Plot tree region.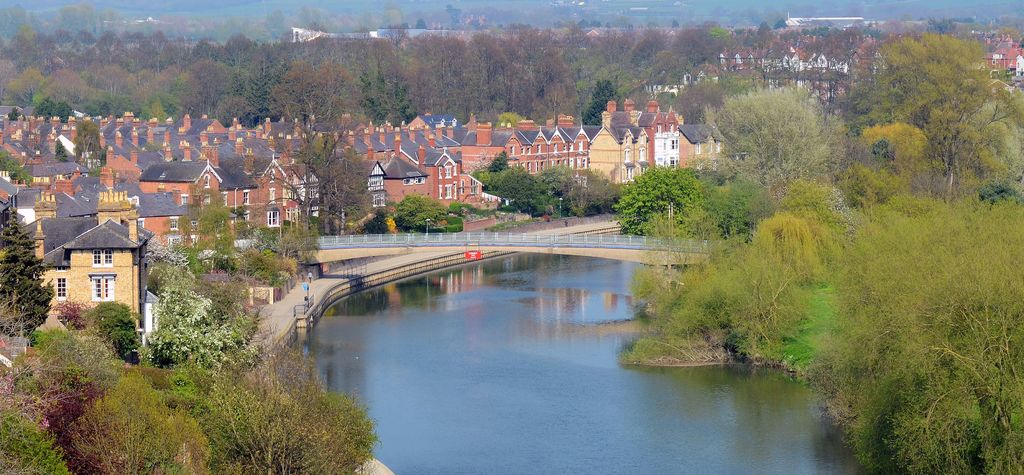
Plotted at box(657, 213, 819, 346).
